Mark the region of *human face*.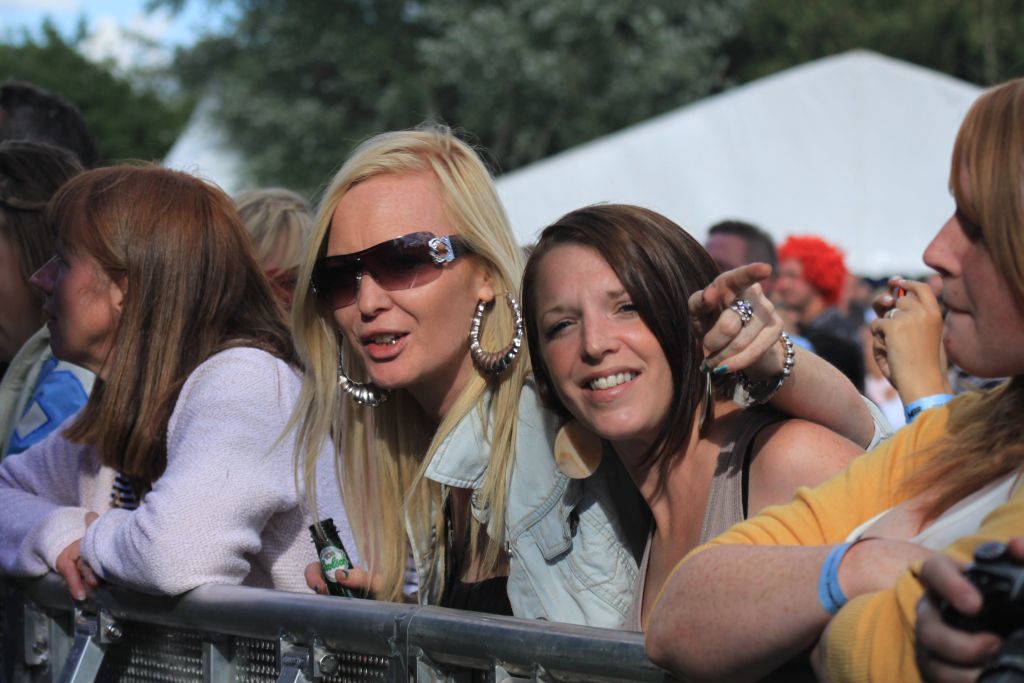
Region: bbox=[540, 238, 697, 437].
